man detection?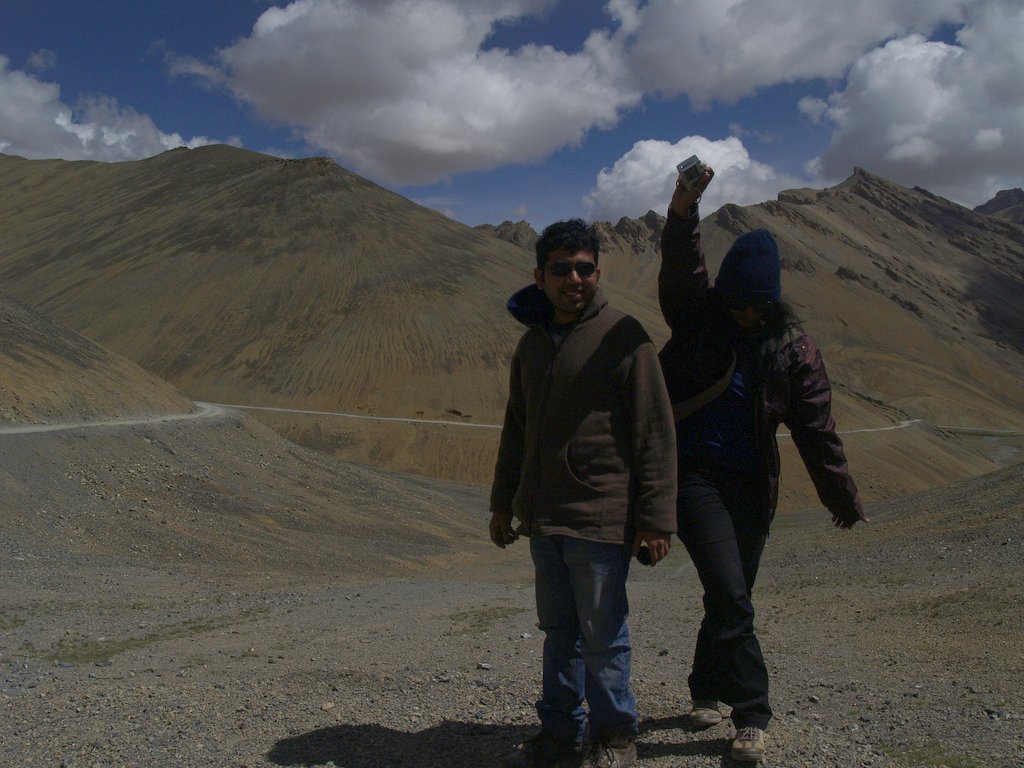
bbox=(492, 220, 677, 767)
